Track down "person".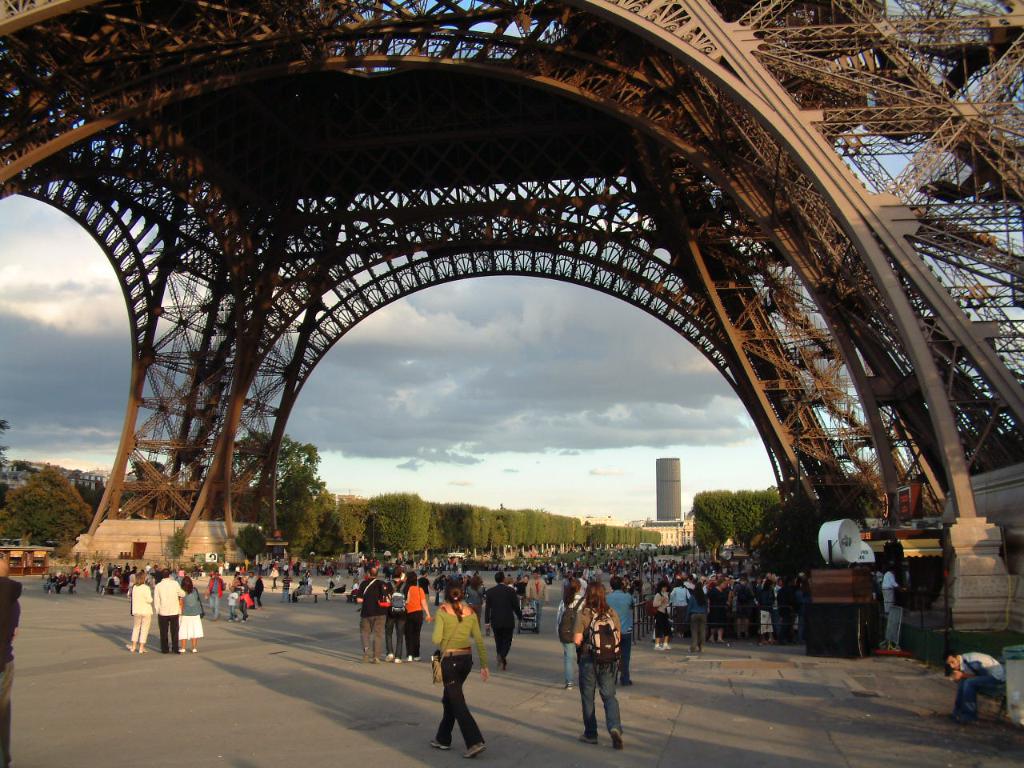
Tracked to rect(265, 566, 278, 590).
